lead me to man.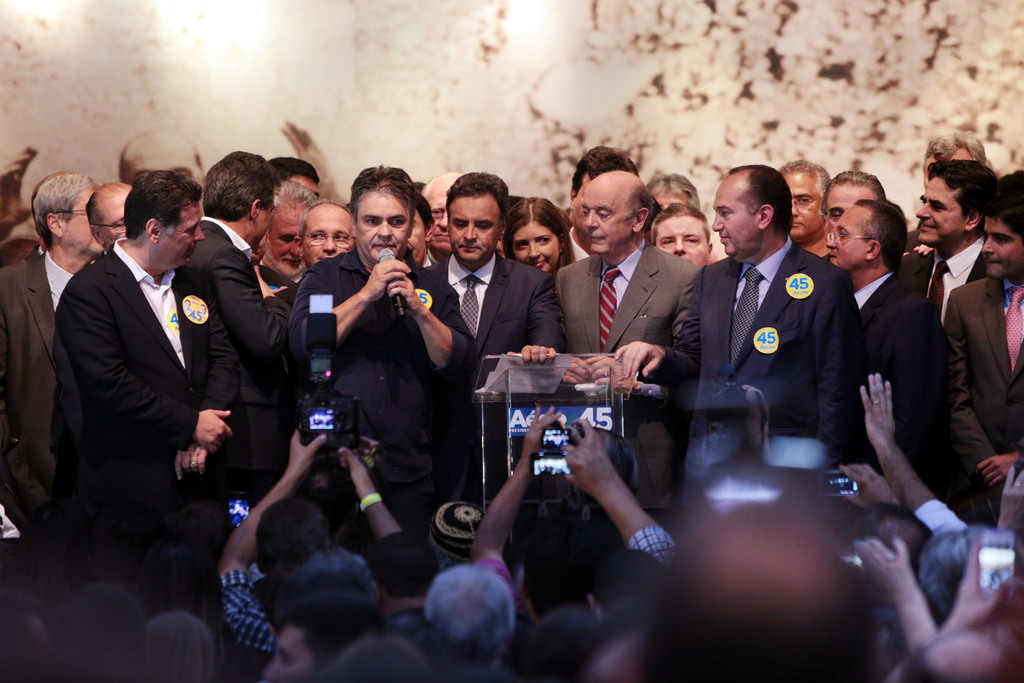
Lead to Rect(371, 531, 447, 648).
